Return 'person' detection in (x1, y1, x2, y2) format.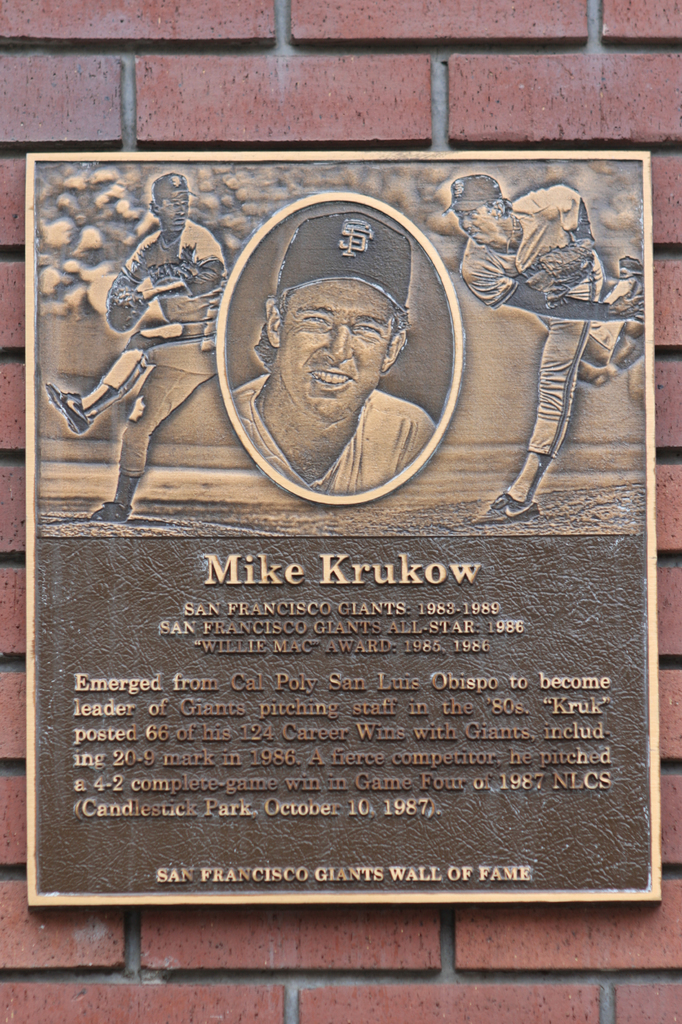
(216, 210, 438, 490).
